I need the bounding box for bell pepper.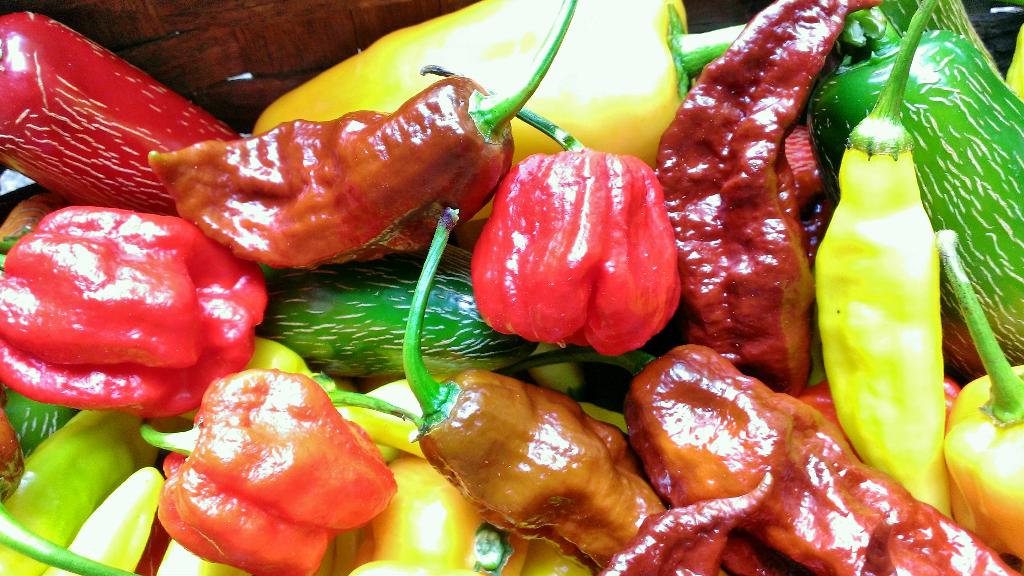
Here it is: (left=0, top=205, right=269, bottom=420).
